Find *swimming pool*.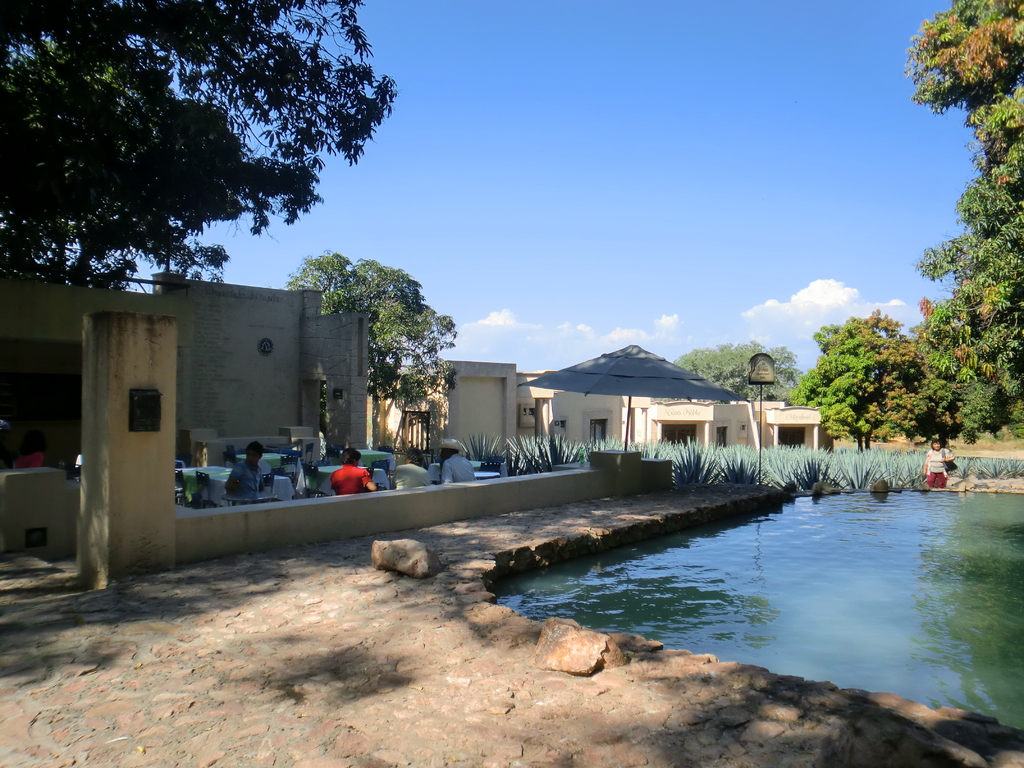
x1=488 y1=491 x2=1023 y2=728.
